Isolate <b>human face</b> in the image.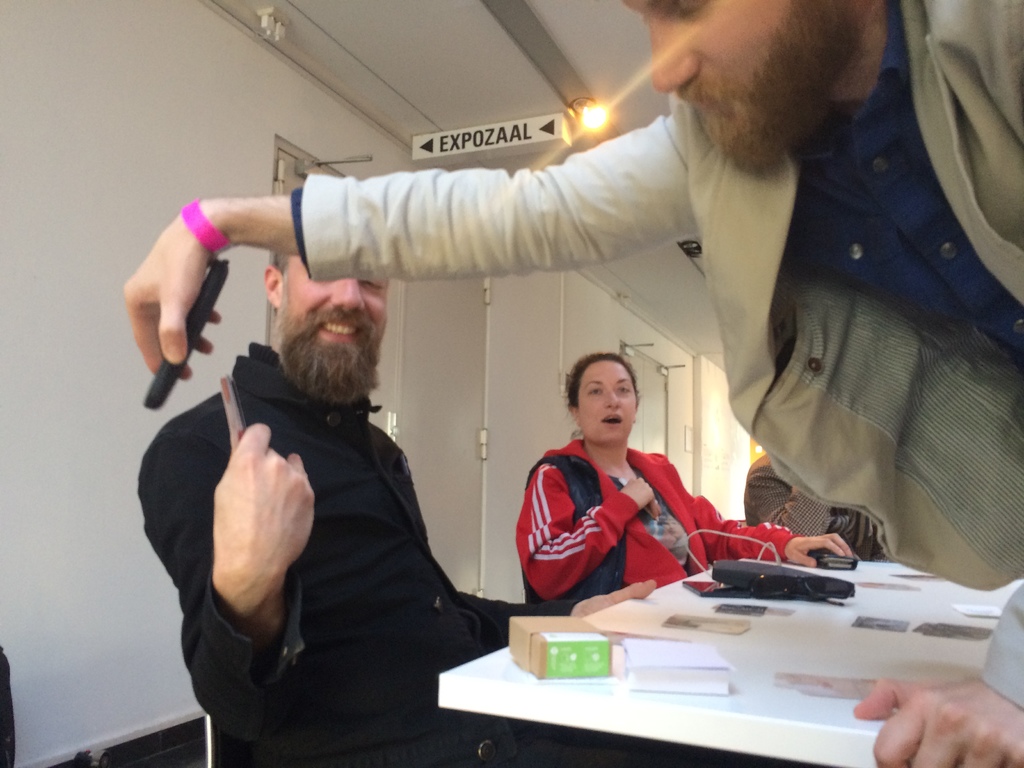
Isolated region: [291, 254, 387, 381].
